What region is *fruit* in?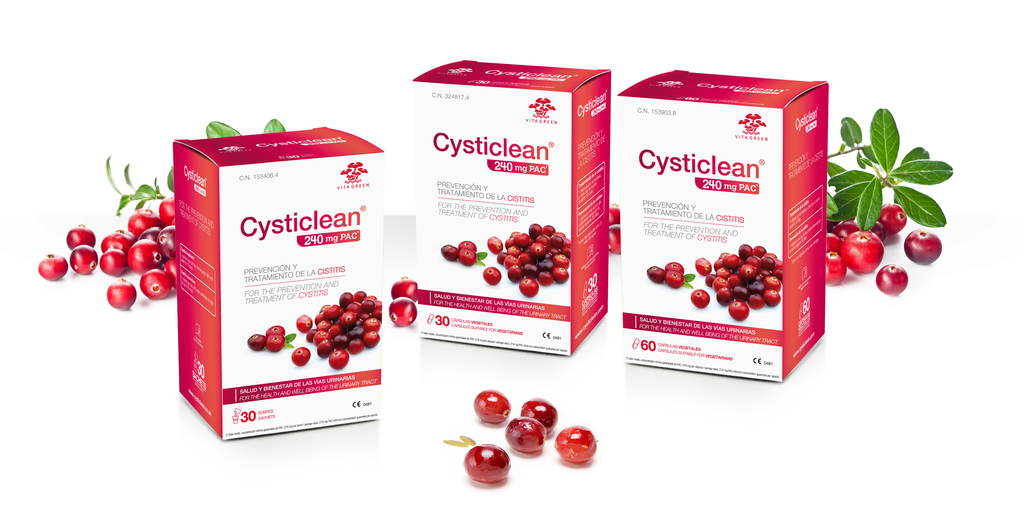
detection(602, 222, 623, 251).
